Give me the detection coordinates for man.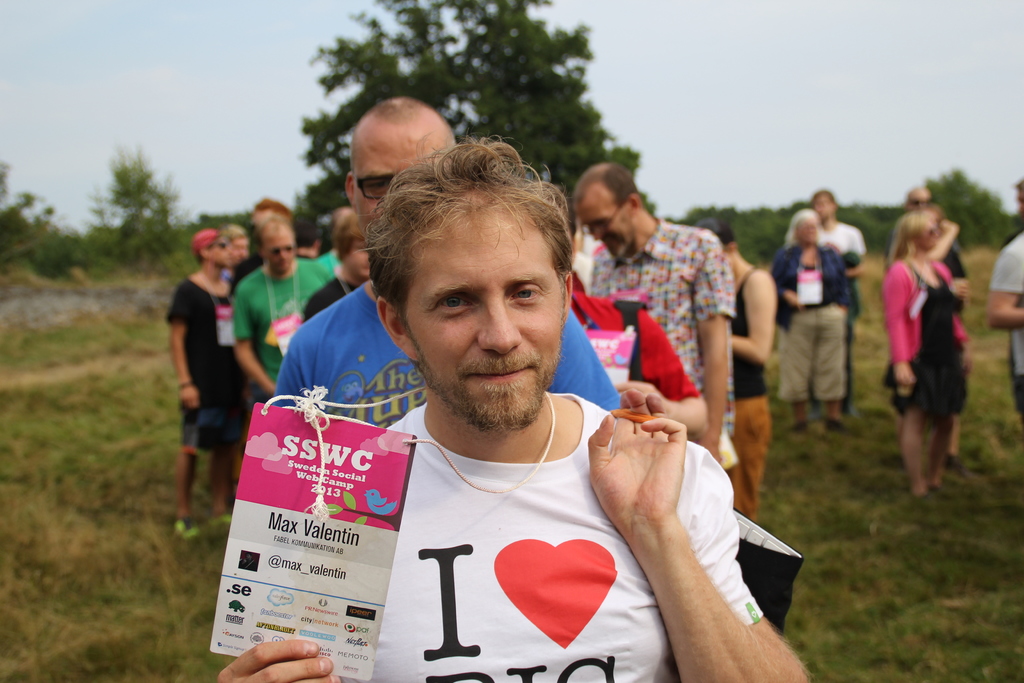
crop(264, 94, 624, 422).
